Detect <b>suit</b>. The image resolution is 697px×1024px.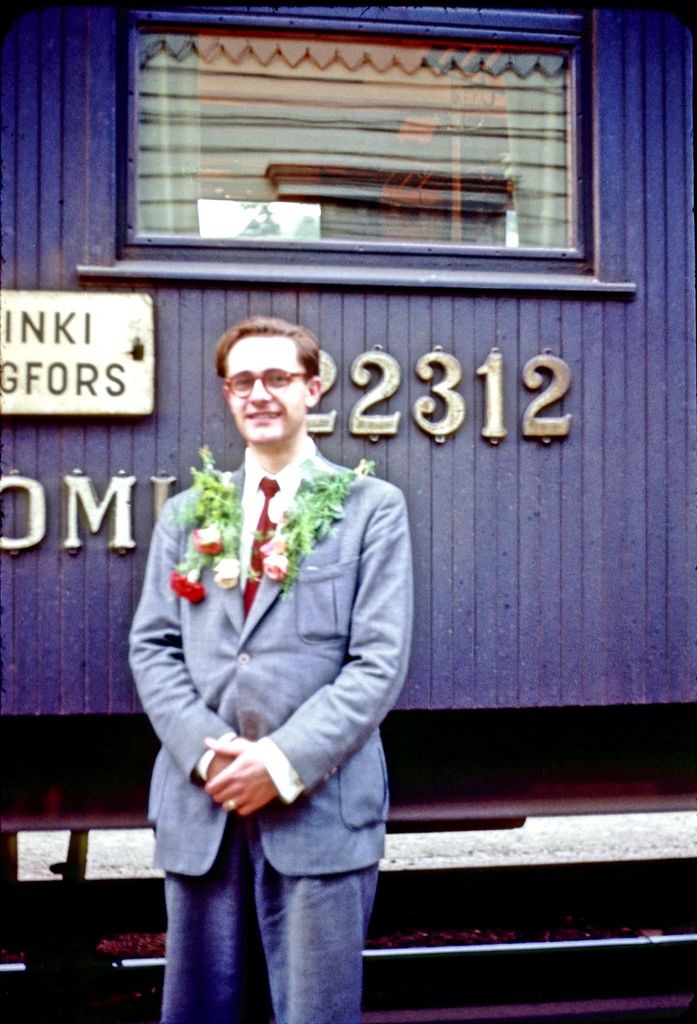
<region>129, 378, 408, 1012</region>.
